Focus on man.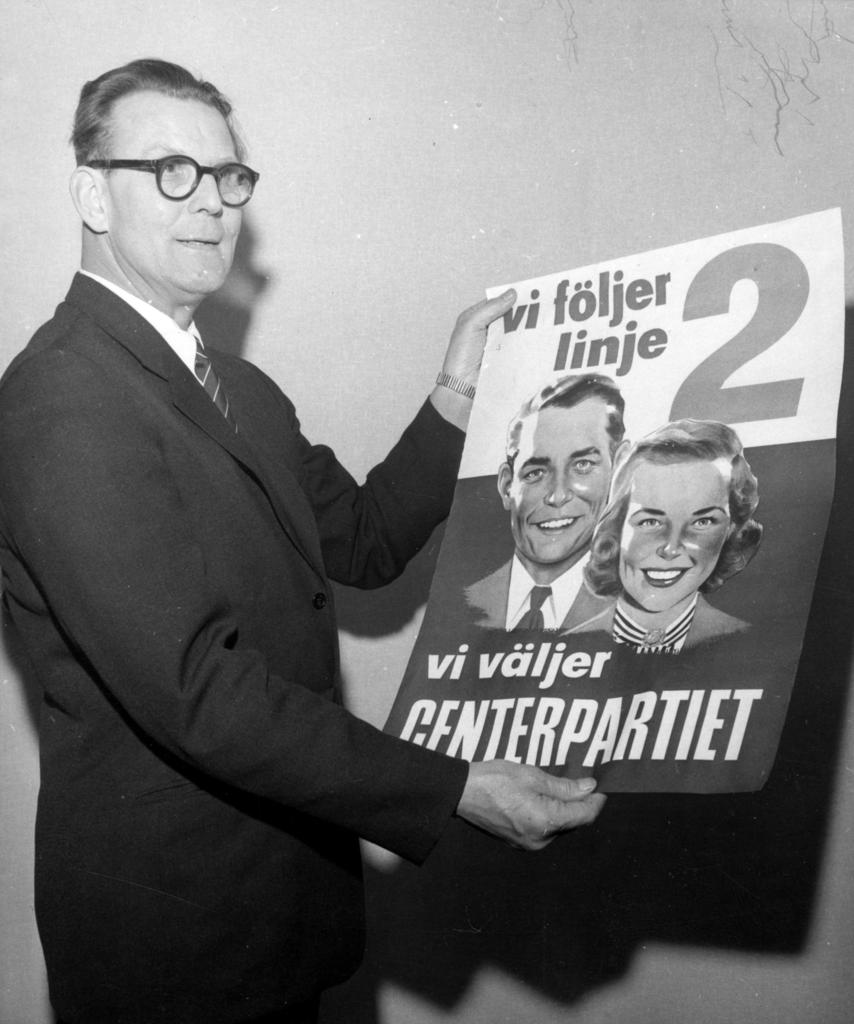
Focused at rect(53, 102, 740, 1002).
